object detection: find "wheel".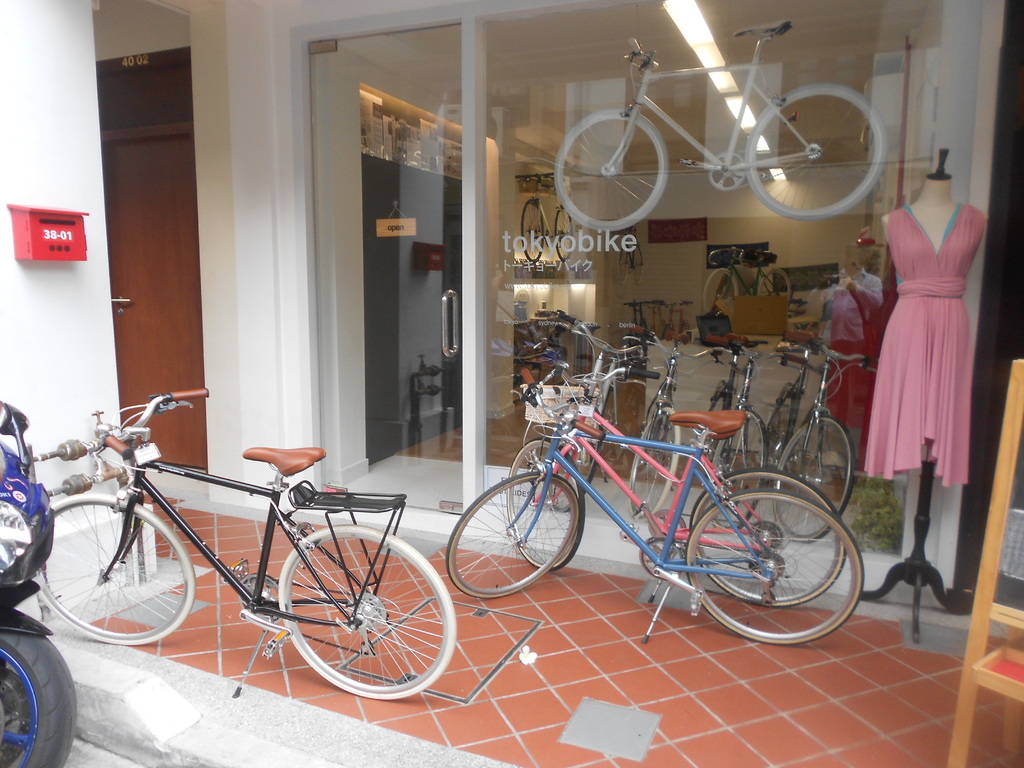
crop(712, 402, 773, 526).
